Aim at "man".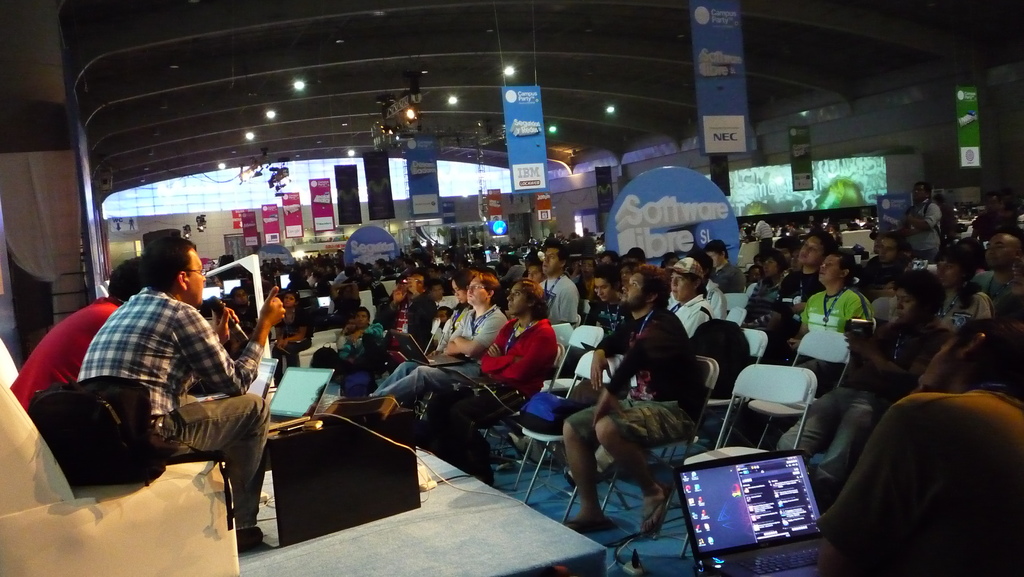
Aimed at Rect(49, 233, 274, 555).
